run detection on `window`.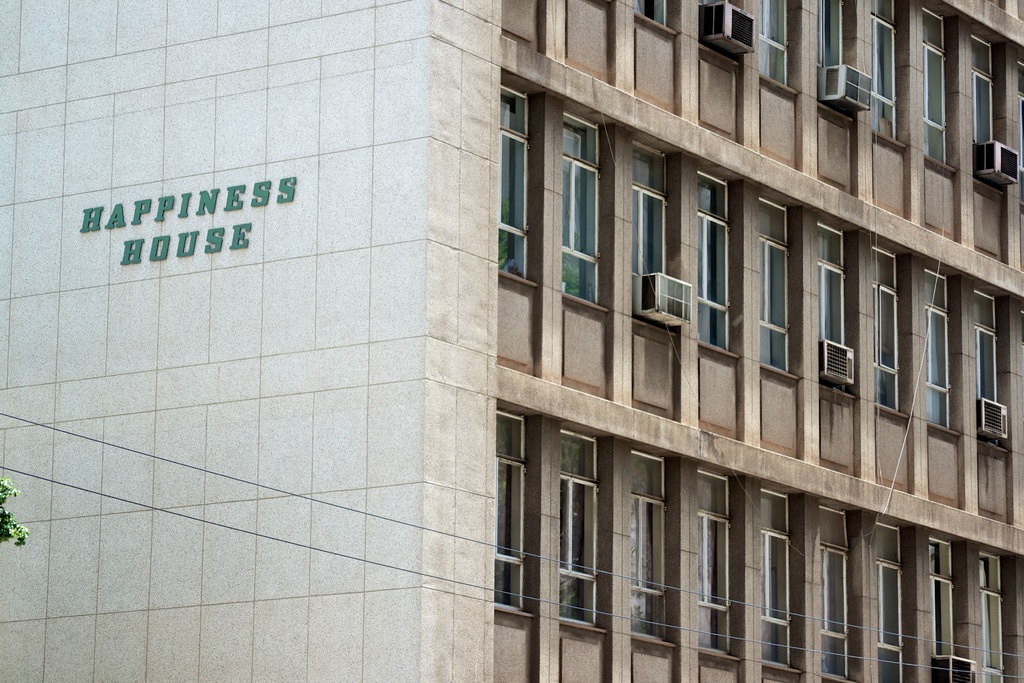
Result: crop(758, 1, 797, 94).
